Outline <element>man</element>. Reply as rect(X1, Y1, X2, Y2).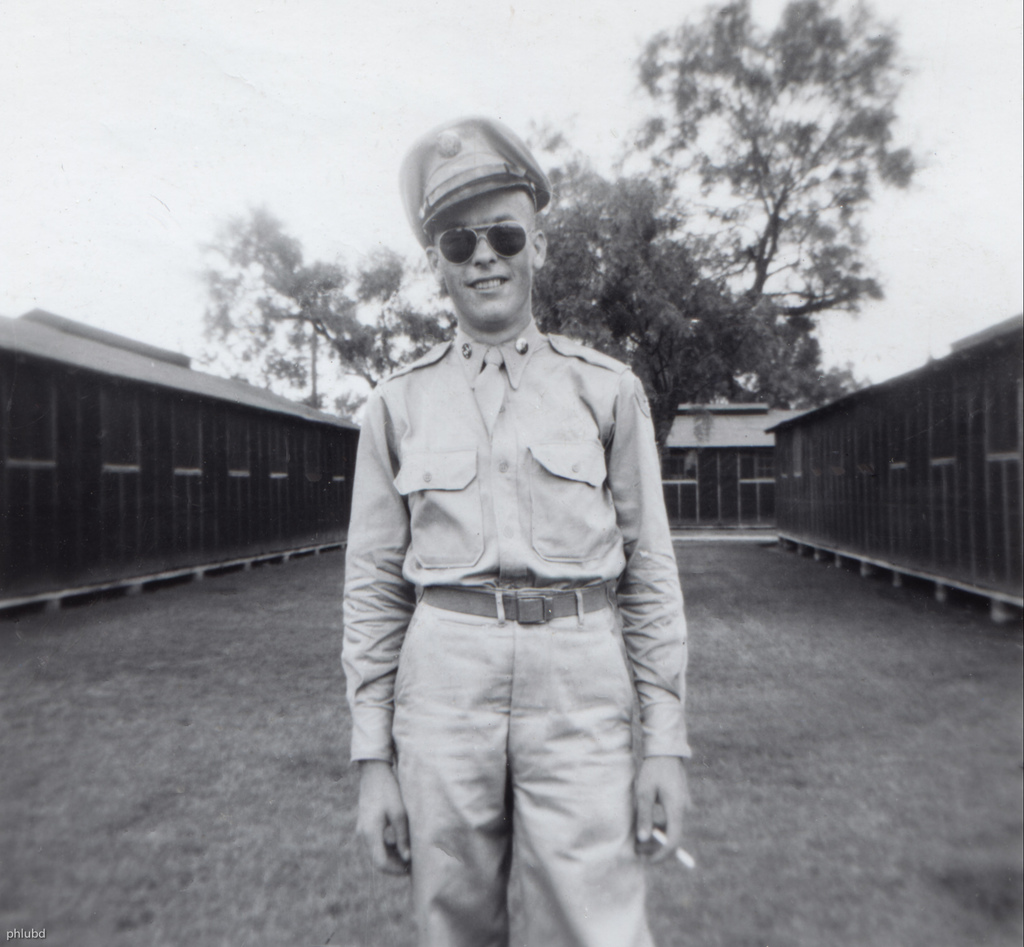
rect(308, 95, 707, 946).
